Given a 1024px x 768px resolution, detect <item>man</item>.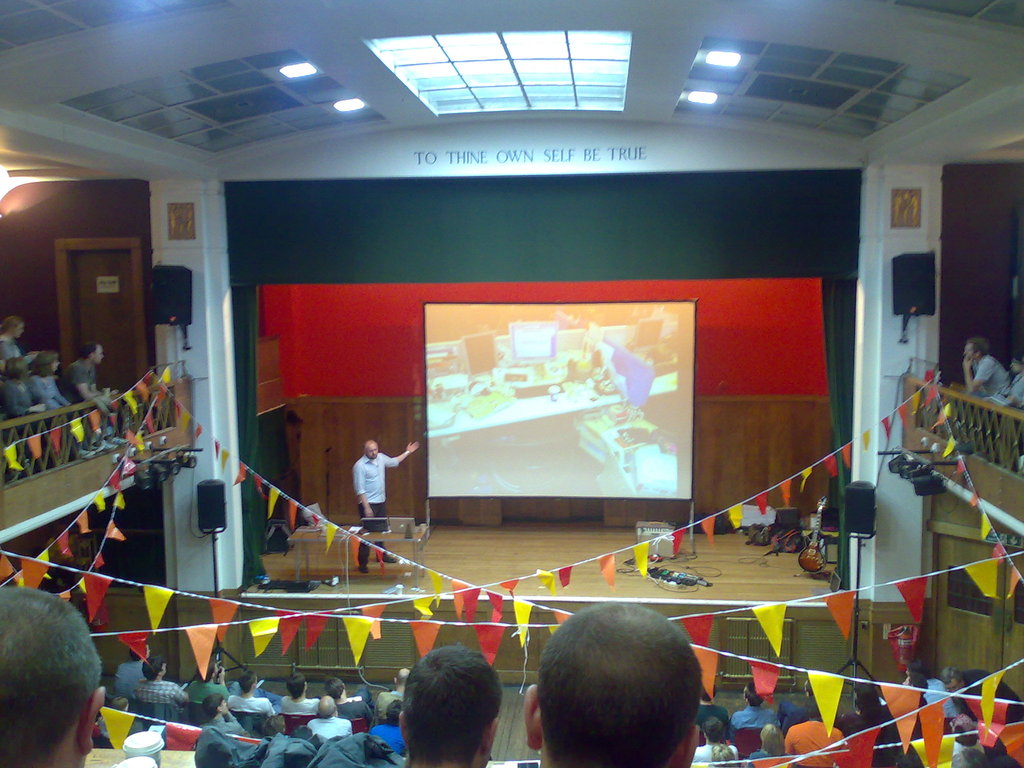
[left=127, top=655, right=173, bottom=712].
